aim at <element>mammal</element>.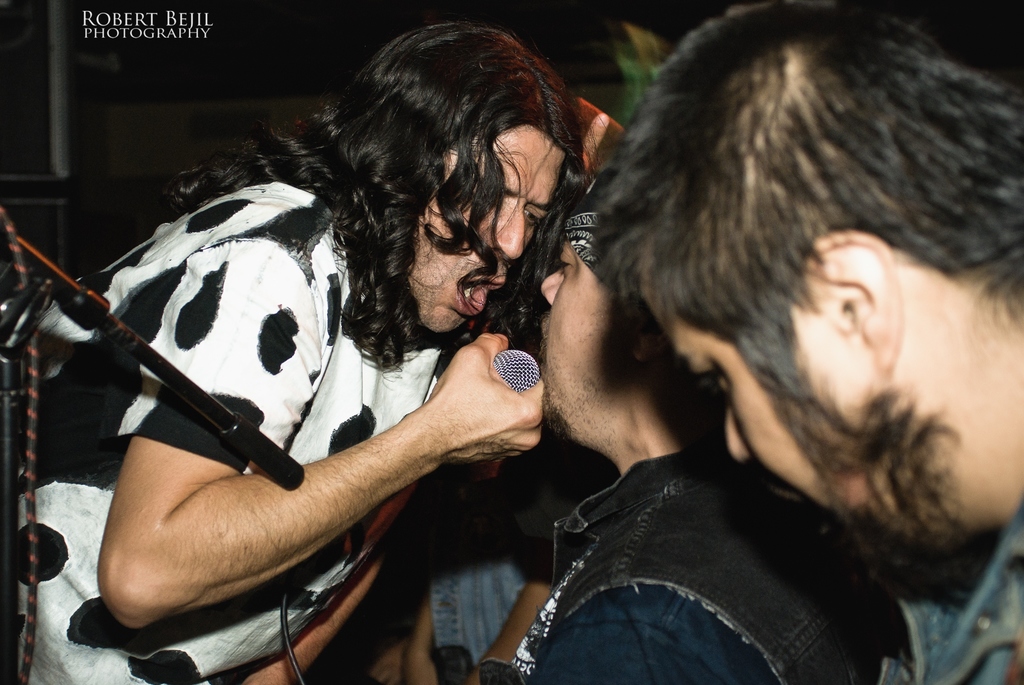
Aimed at region(0, 18, 595, 684).
